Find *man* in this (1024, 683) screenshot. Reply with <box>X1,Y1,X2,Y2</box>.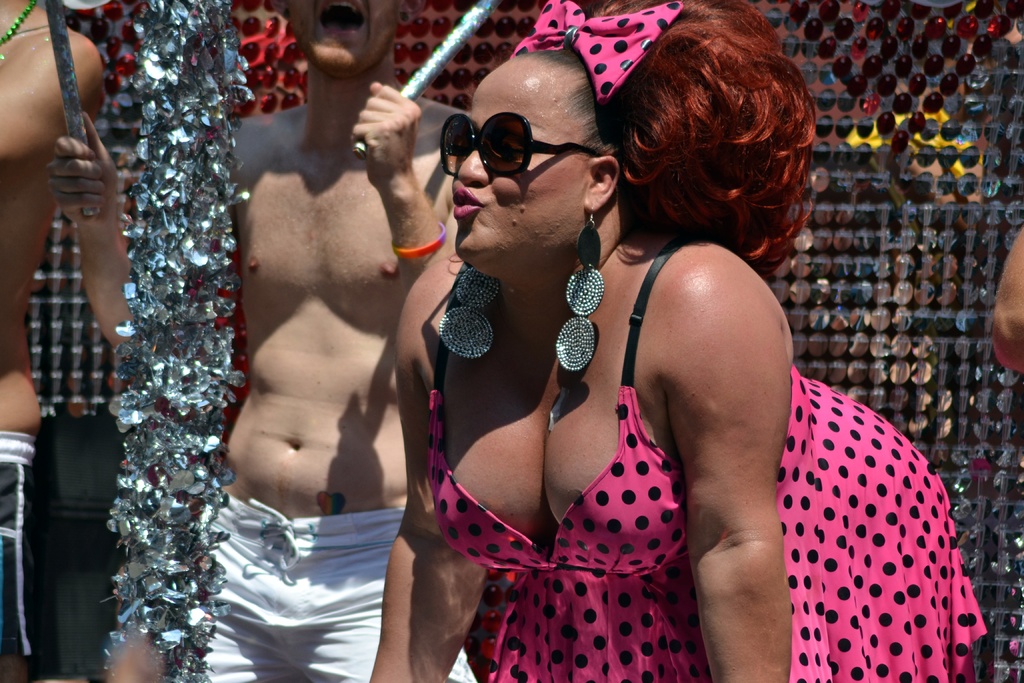
<box>0,0,113,682</box>.
